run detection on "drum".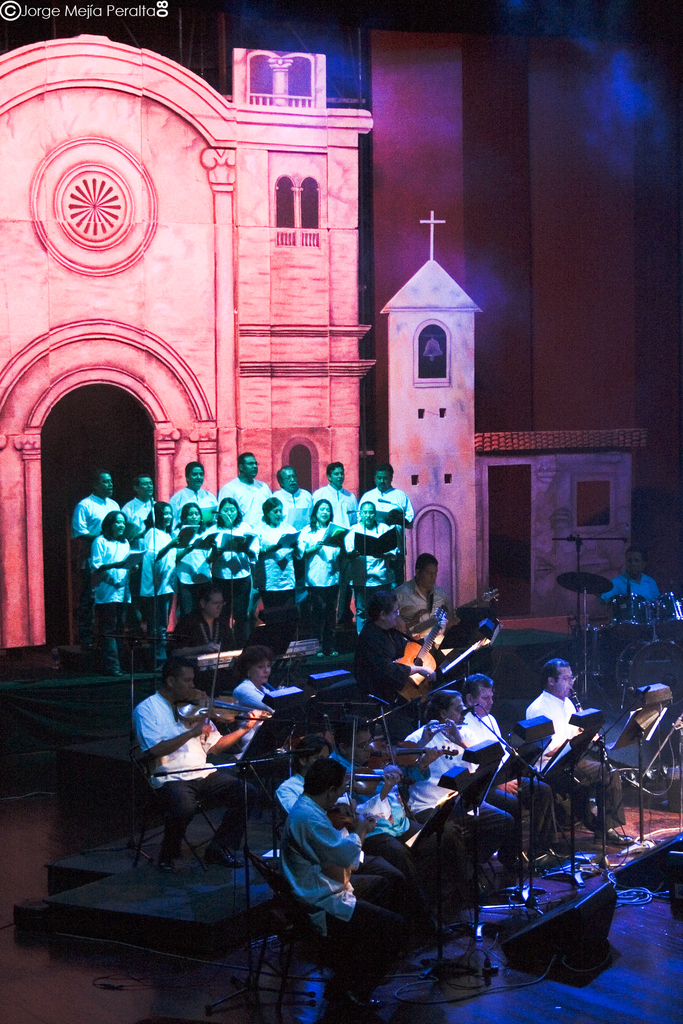
Result: <box>563,603,612,663</box>.
